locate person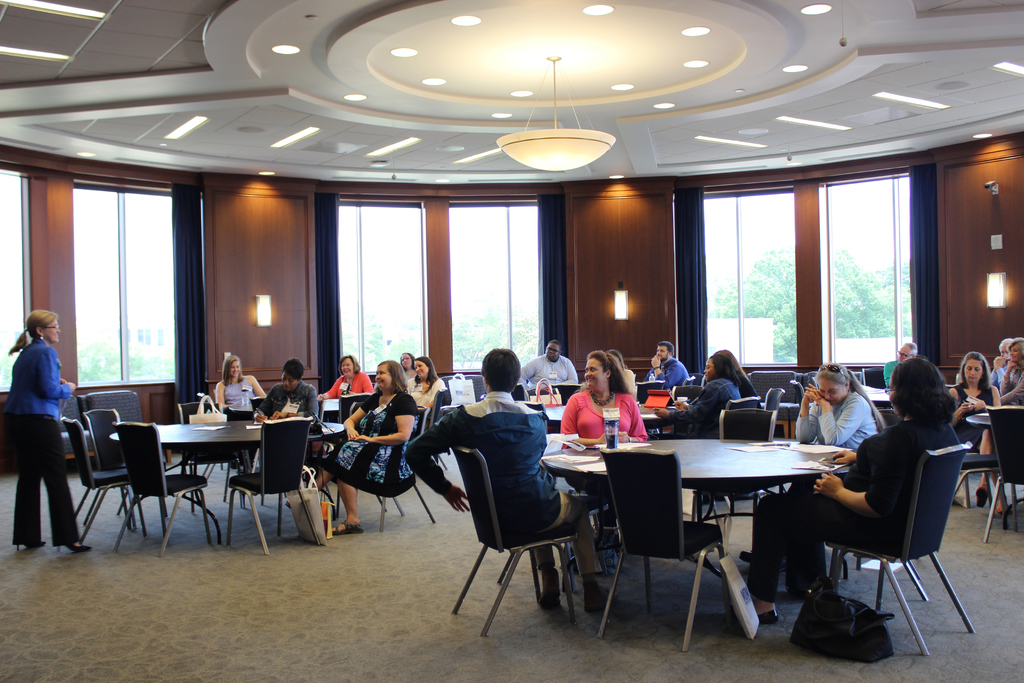
crop(885, 340, 915, 386)
